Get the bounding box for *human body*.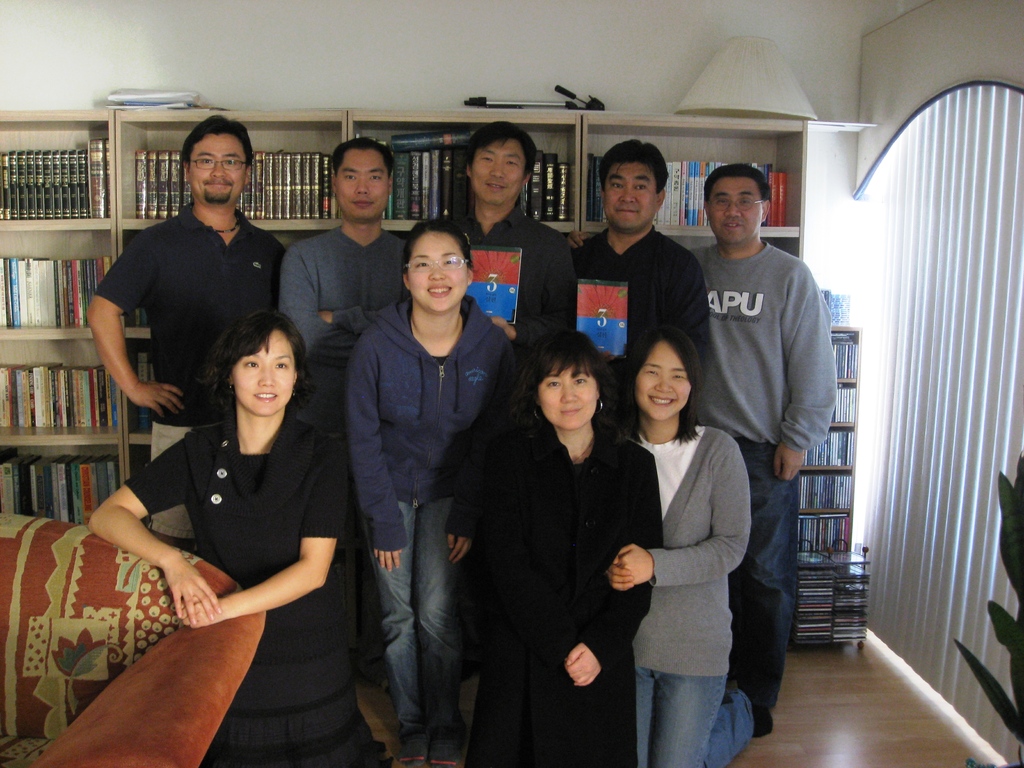
85/197/288/539.
